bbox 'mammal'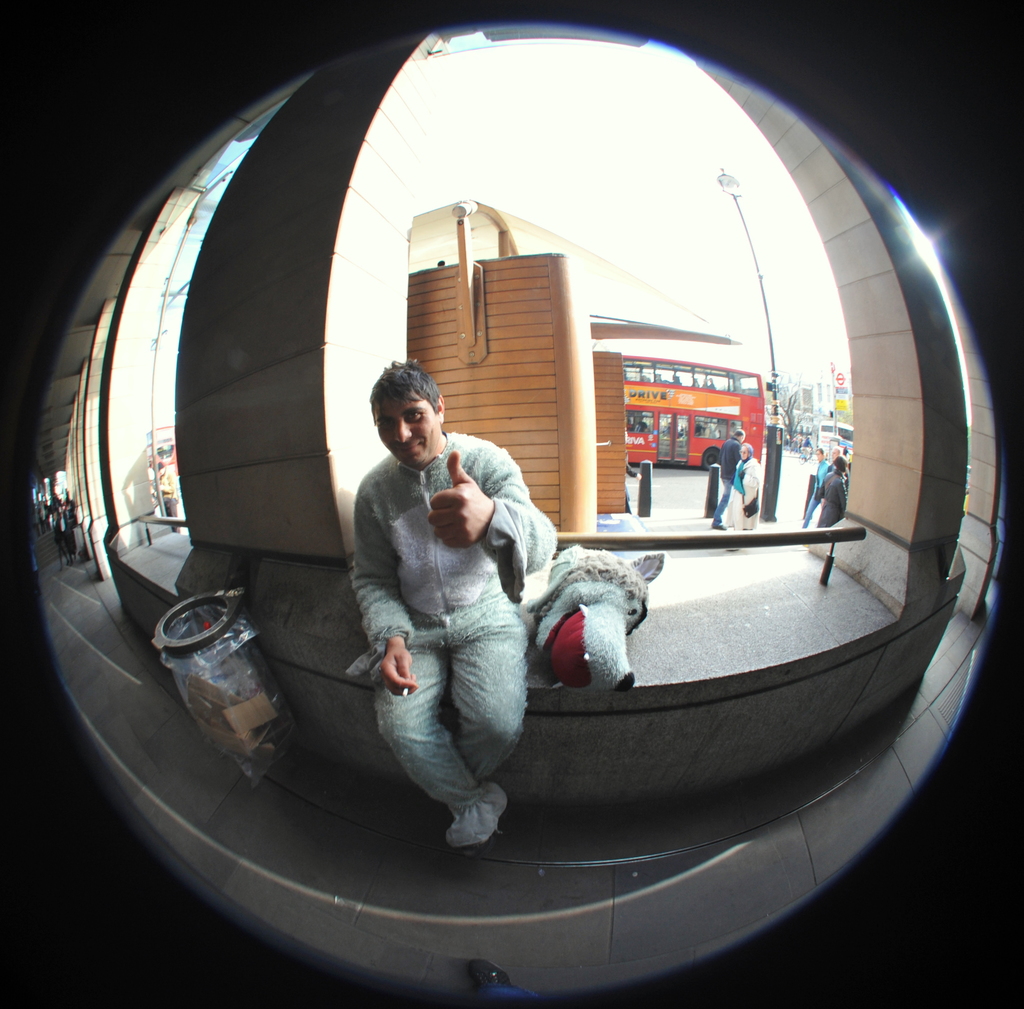
[x1=729, y1=442, x2=767, y2=521]
